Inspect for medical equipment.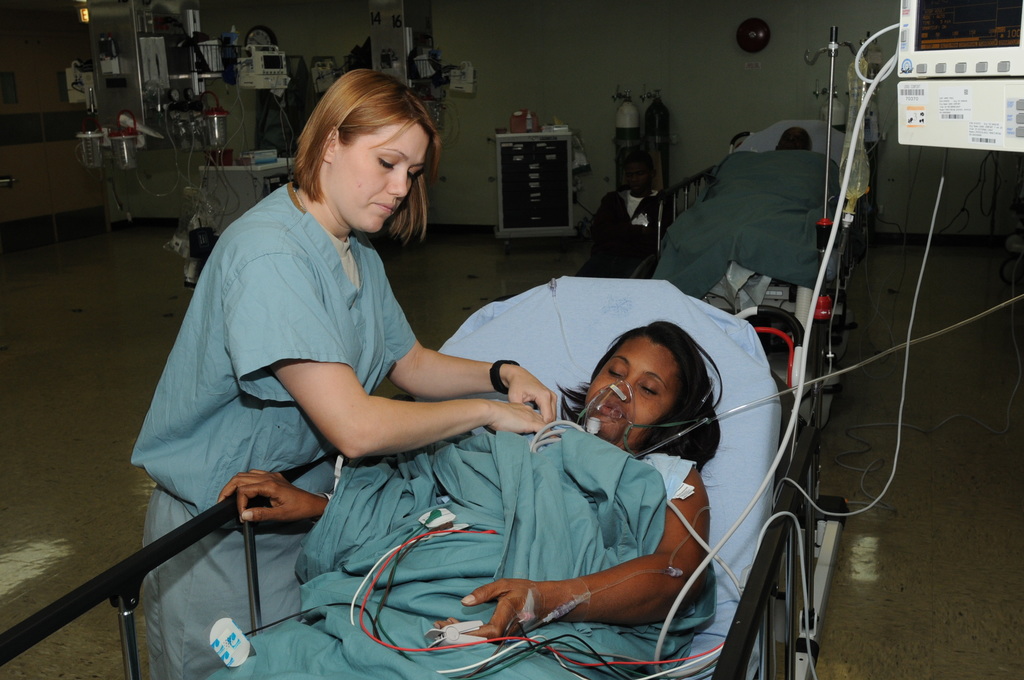
Inspection: <bbox>202, 417, 818, 679</bbox>.
